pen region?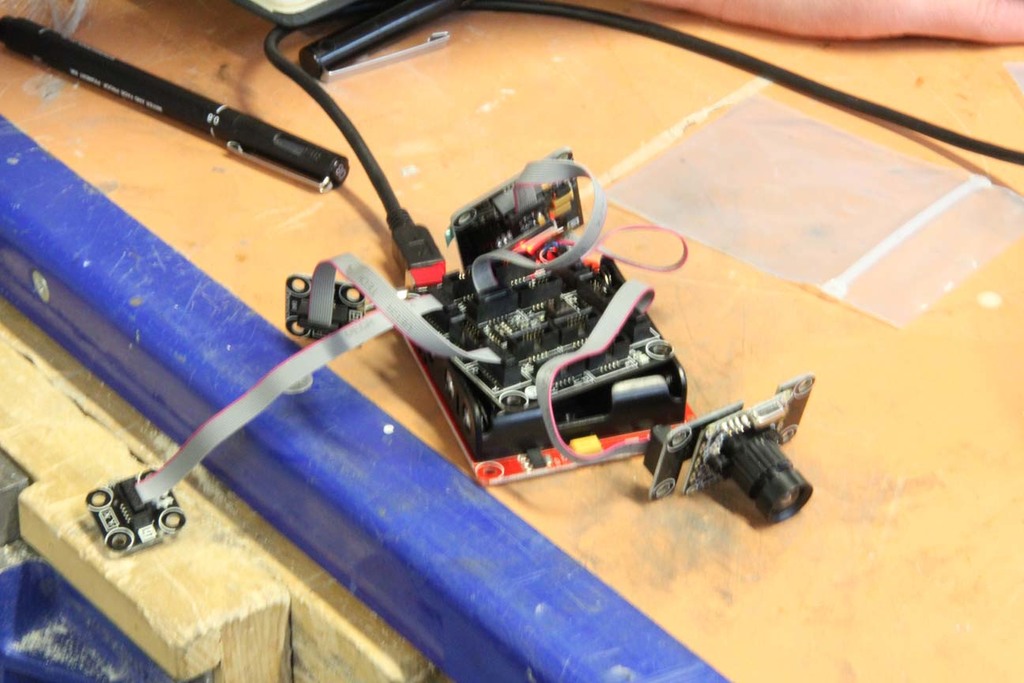
box(295, 0, 454, 81)
